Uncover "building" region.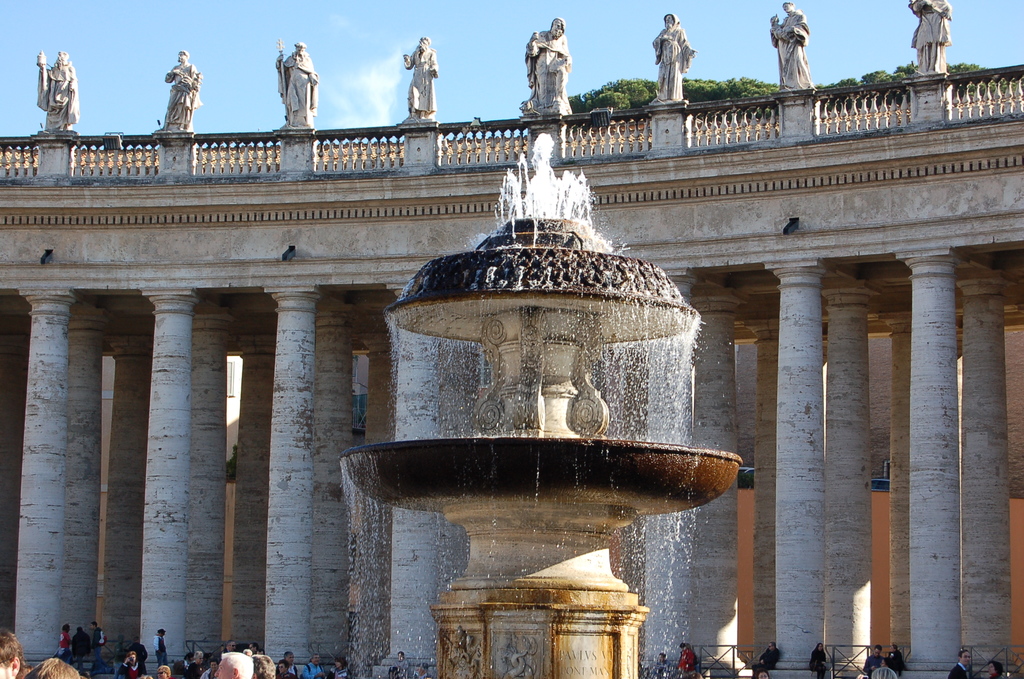
Uncovered: box=[0, 0, 1023, 678].
